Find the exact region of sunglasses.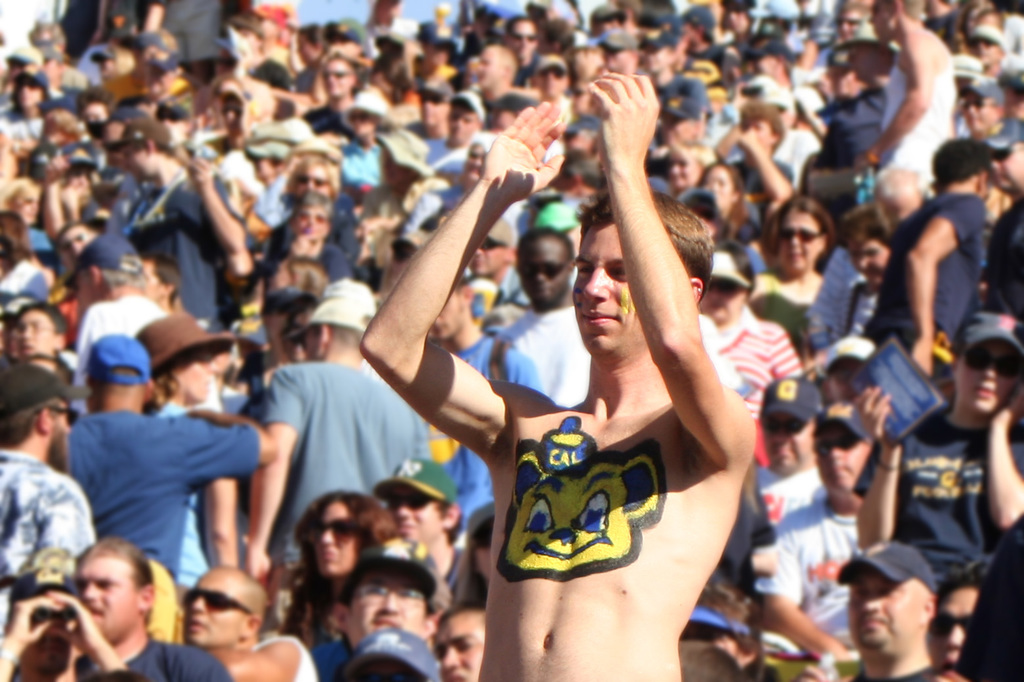
Exact region: <region>961, 341, 1015, 384</region>.
